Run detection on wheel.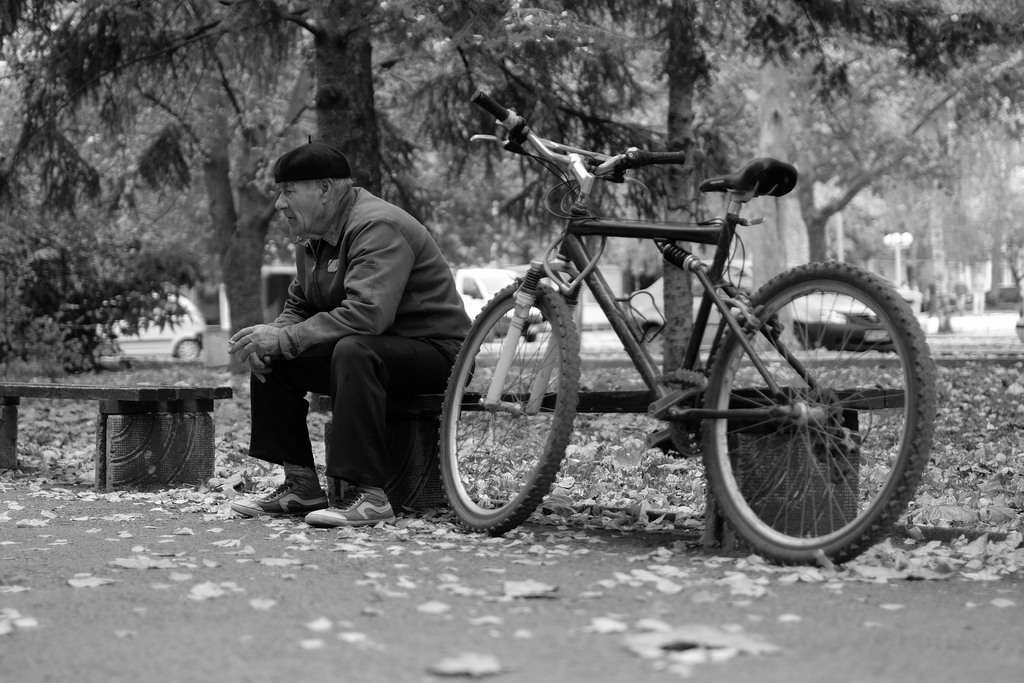
Result: crop(438, 283, 578, 537).
